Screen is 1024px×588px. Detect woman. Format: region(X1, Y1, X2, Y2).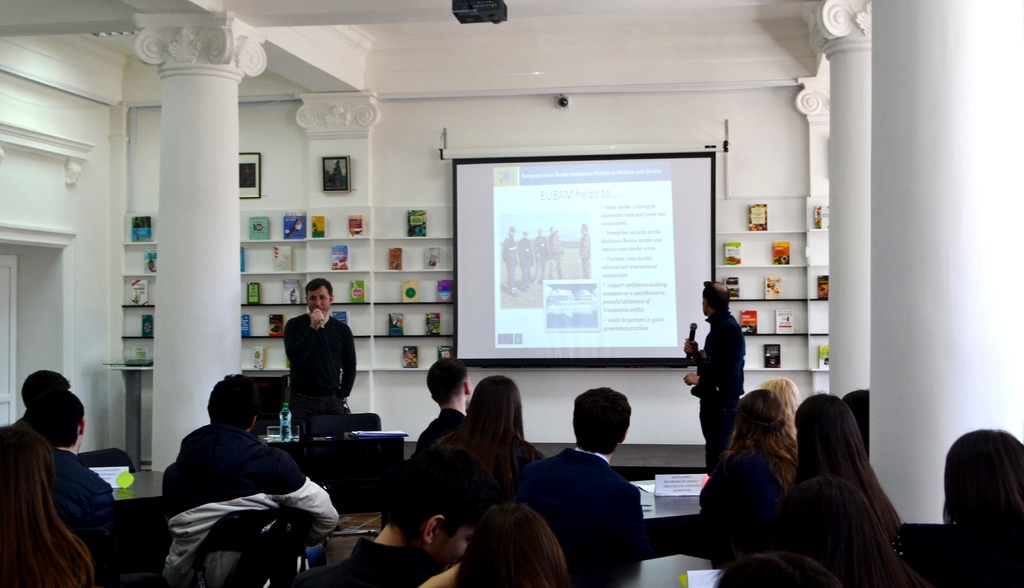
region(775, 487, 920, 587).
